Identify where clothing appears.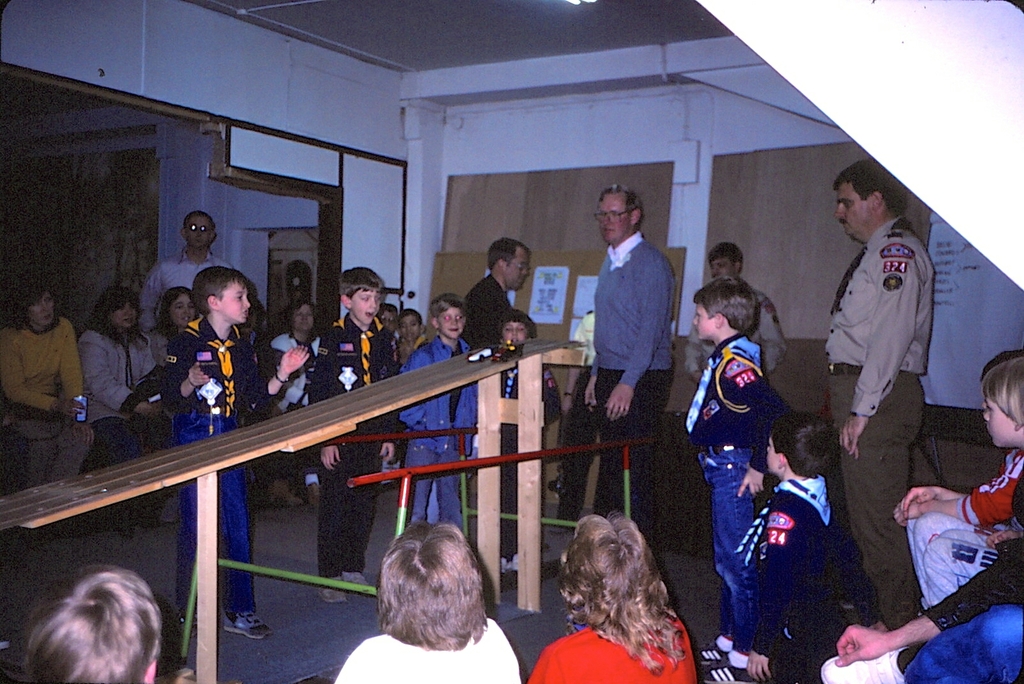
Appears at [401, 344, 481, 536].
